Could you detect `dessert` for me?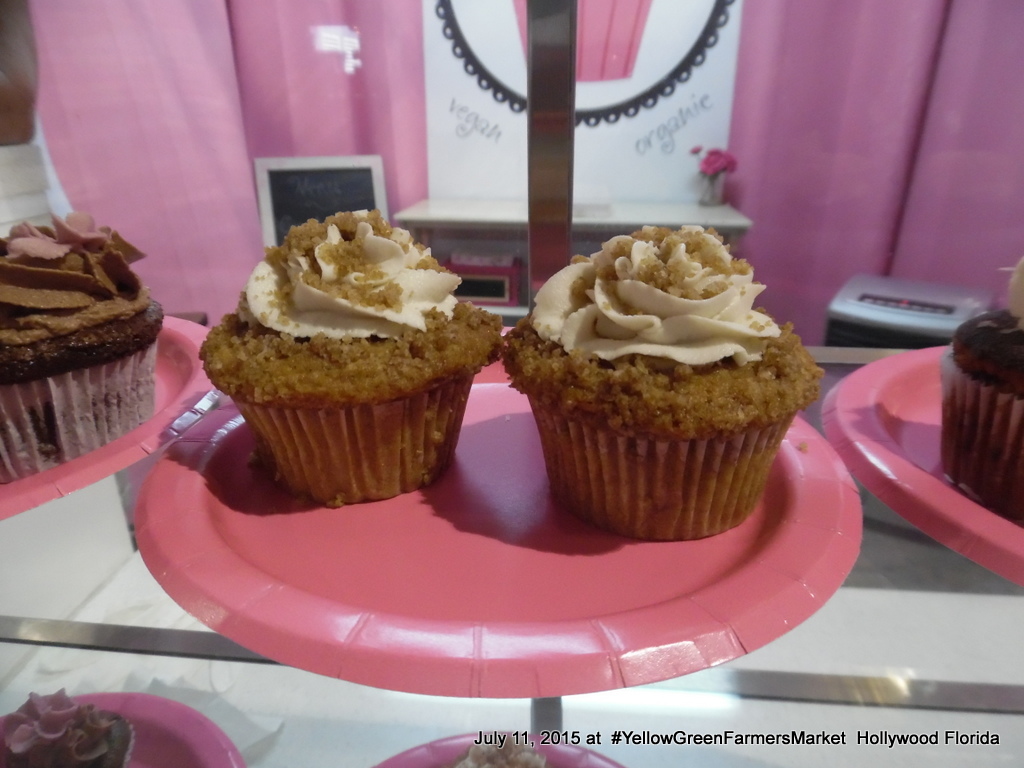
Detection result: <bbox>456, 733, 553, 765</bbox>.
